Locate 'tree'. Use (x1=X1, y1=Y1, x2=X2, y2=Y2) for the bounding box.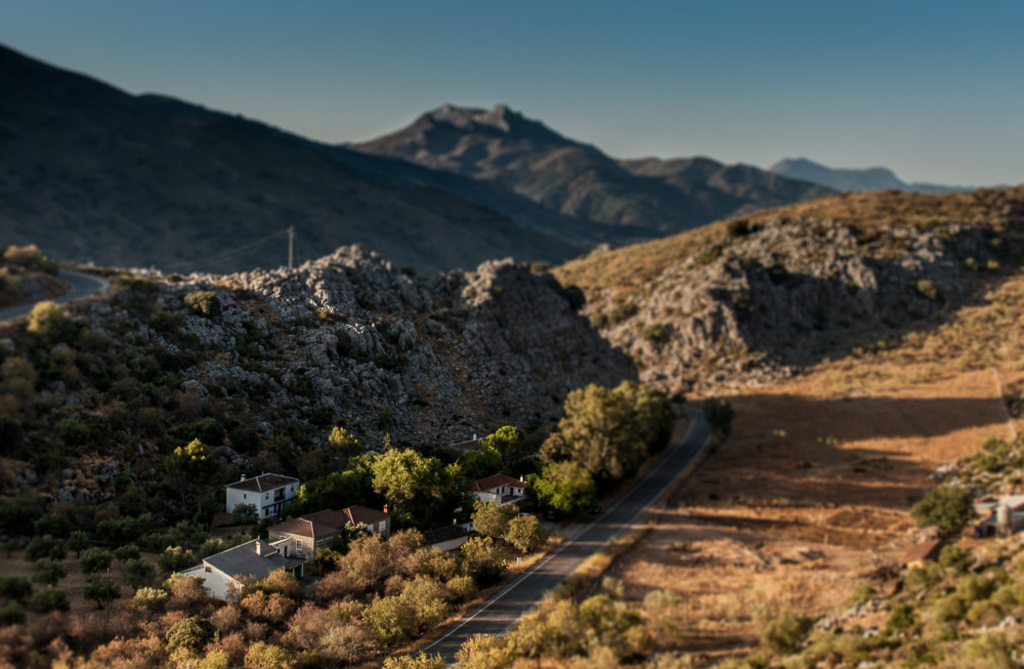
(x1=639, y1=322, x2=677, y2=354).
